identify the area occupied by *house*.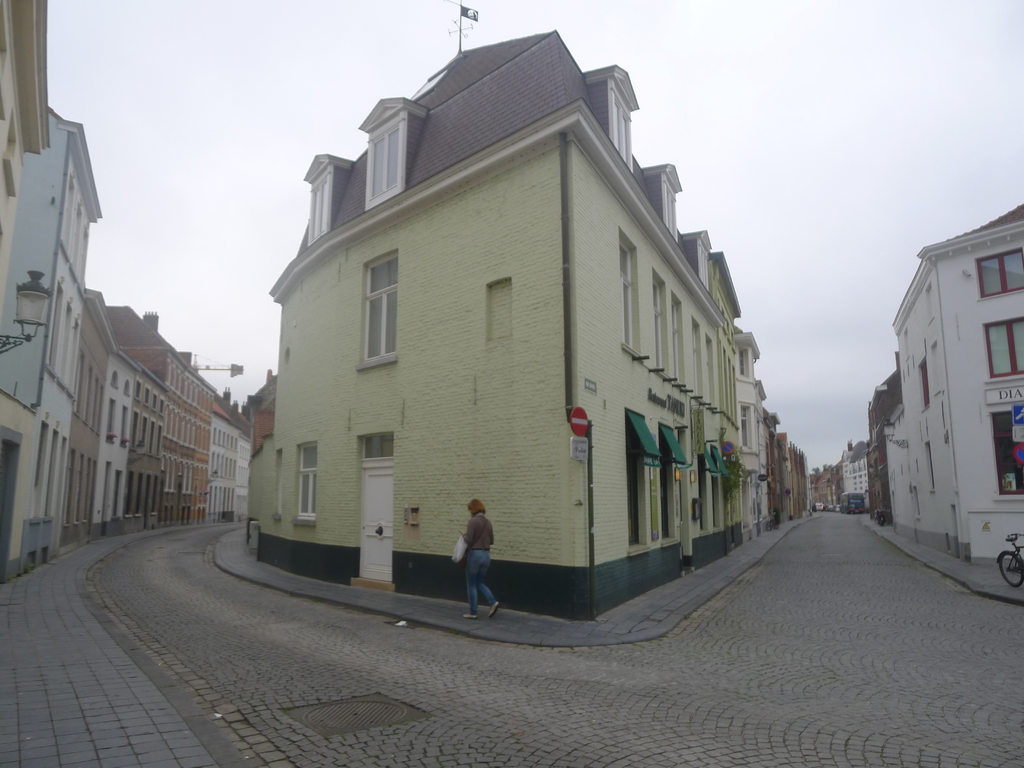
Area: select_region(0, 0, 58, 285).
